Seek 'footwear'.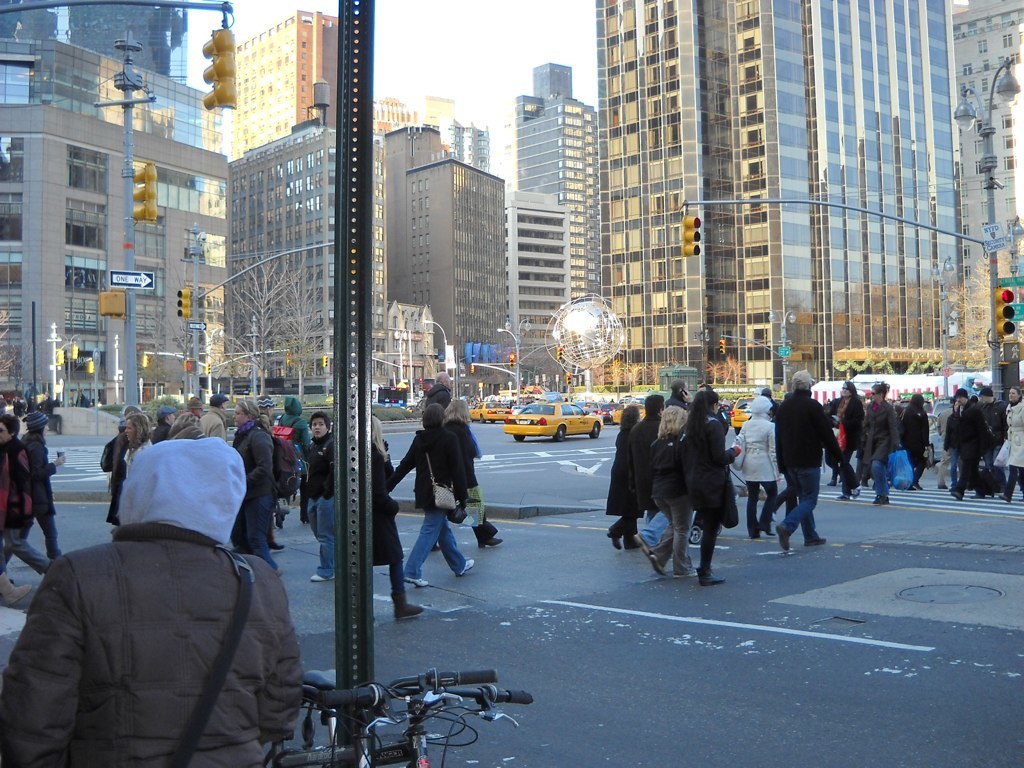
397,601,425,617.
